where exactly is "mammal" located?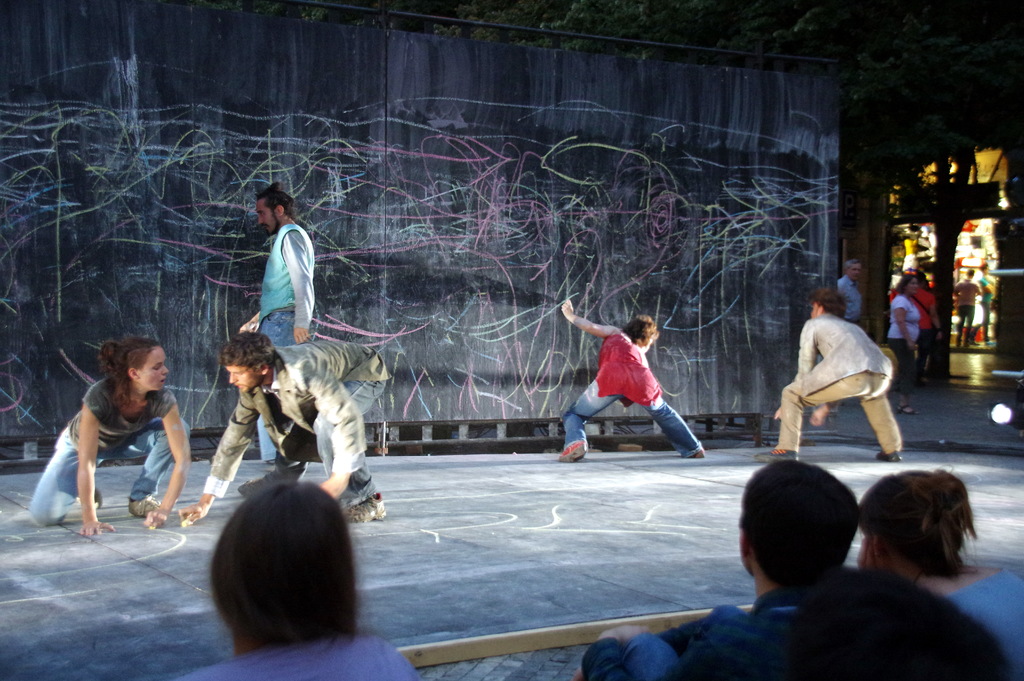
Its bounding box is select_region(578, 446, 857, 680).
